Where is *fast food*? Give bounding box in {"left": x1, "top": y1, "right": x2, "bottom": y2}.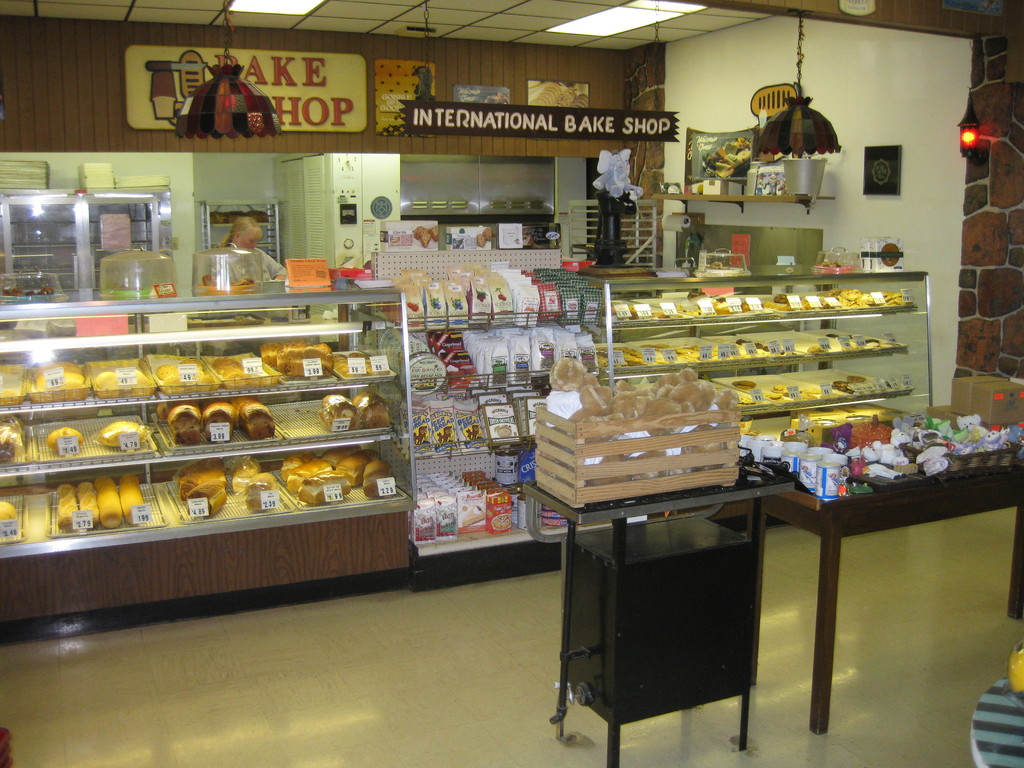
{"left": 317, "top": 390, "right": 392, "bottom": 432}.
